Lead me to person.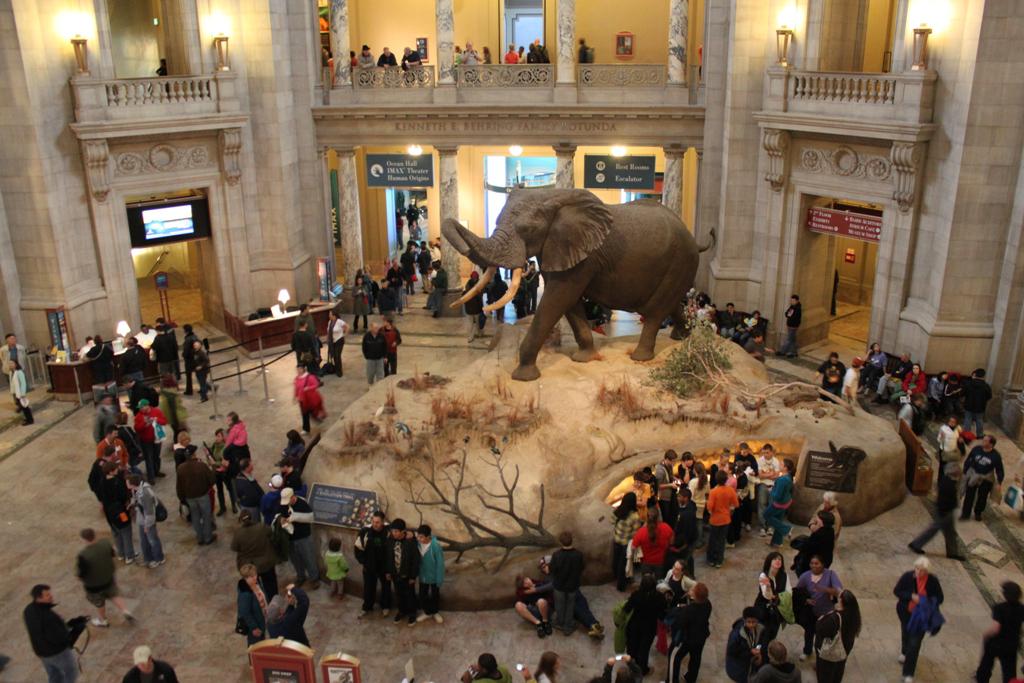
Lead to (237, 457, 267, 522).
